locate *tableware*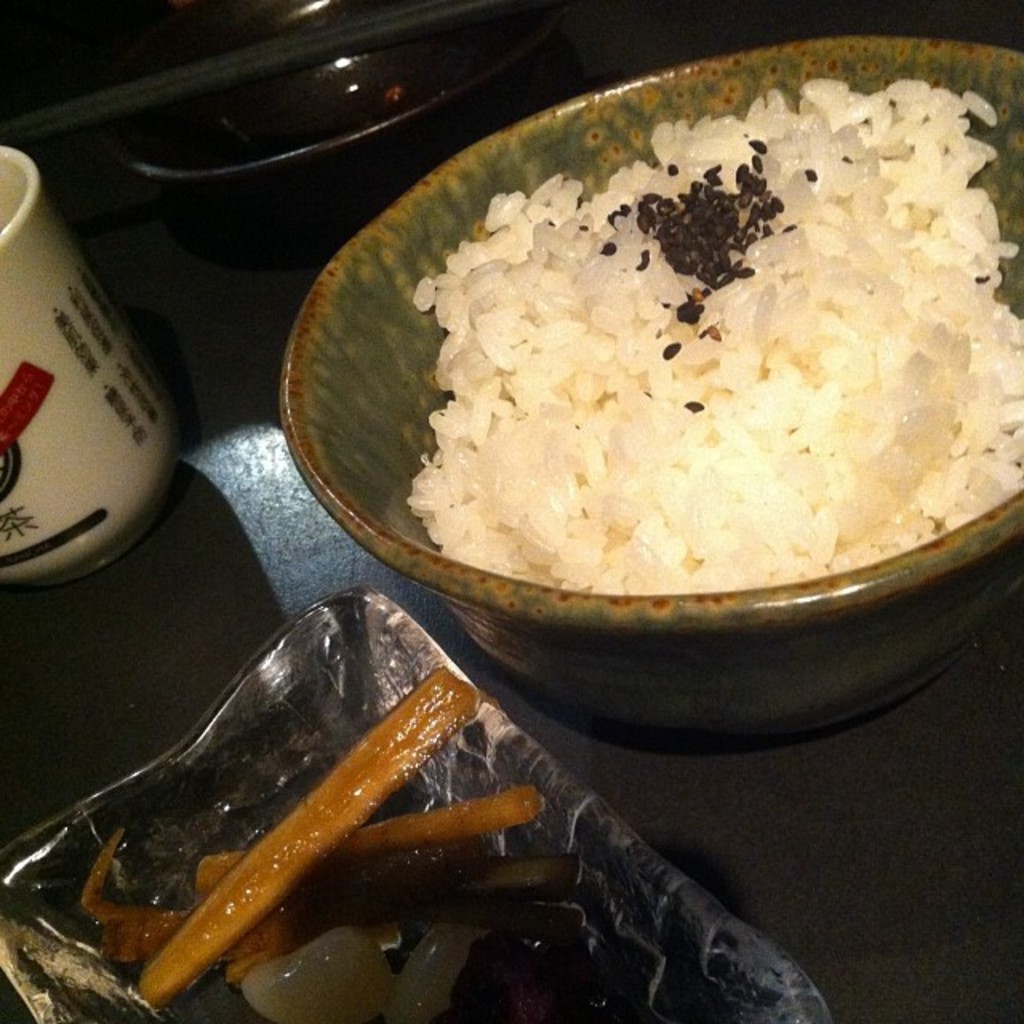
(left=0, top=133, right=181, bottom=574)
